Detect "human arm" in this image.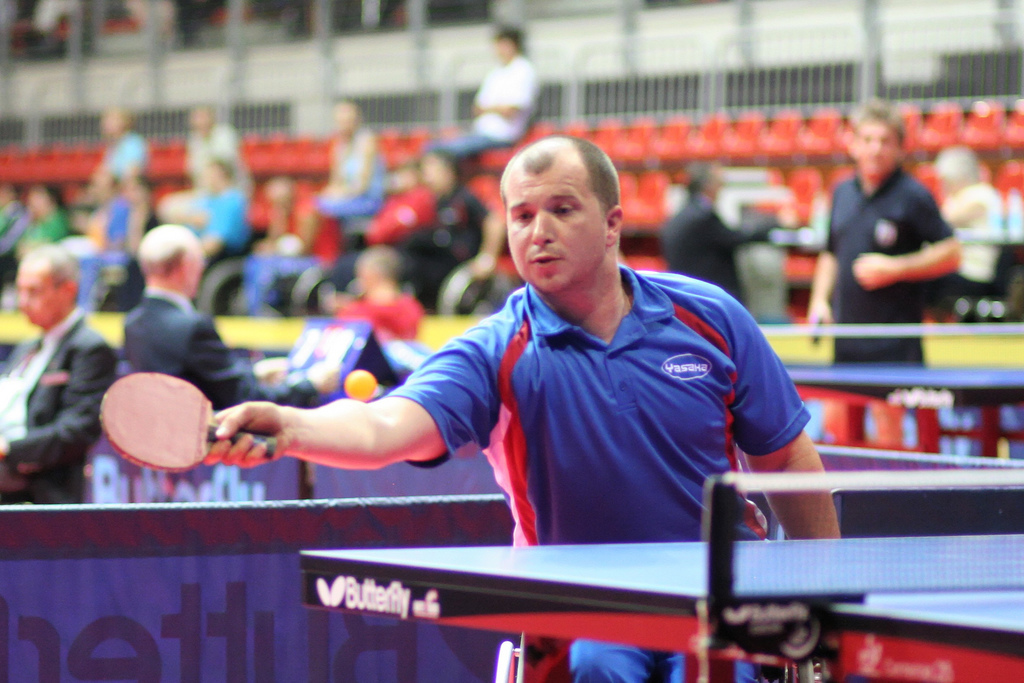
Detection: BBox(177, 311, 340, 407).
